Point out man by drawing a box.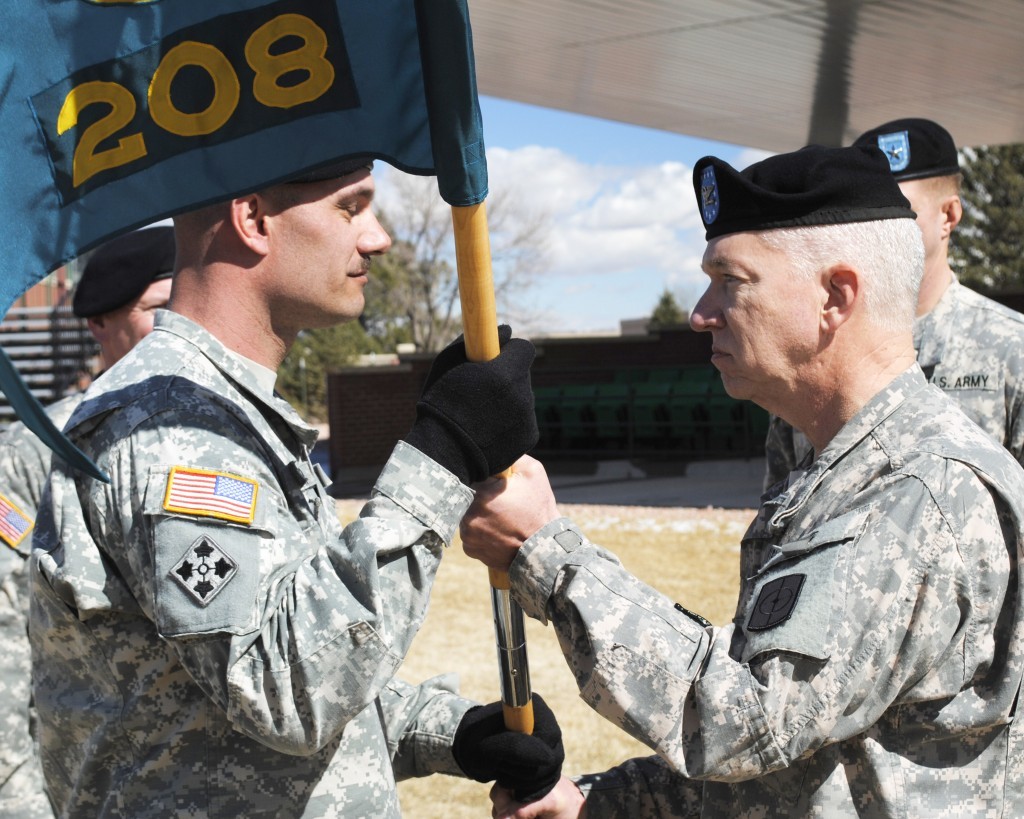
(left=0, top=228, right=181, bottom=818).
